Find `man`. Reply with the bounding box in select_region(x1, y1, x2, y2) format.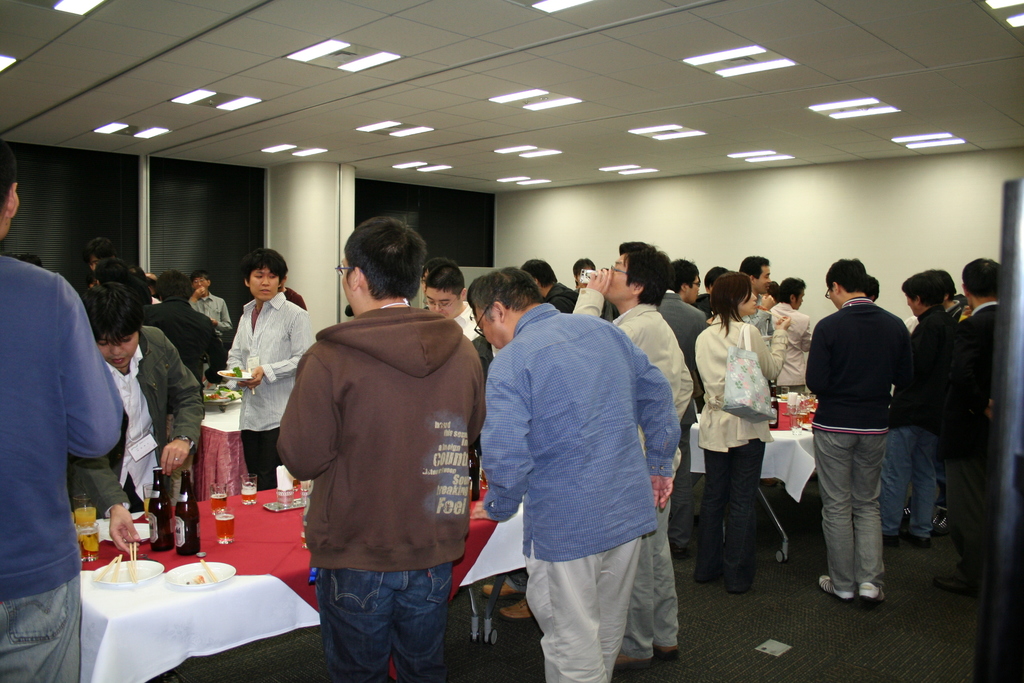
select_region(931, 252, 1004, 600).
